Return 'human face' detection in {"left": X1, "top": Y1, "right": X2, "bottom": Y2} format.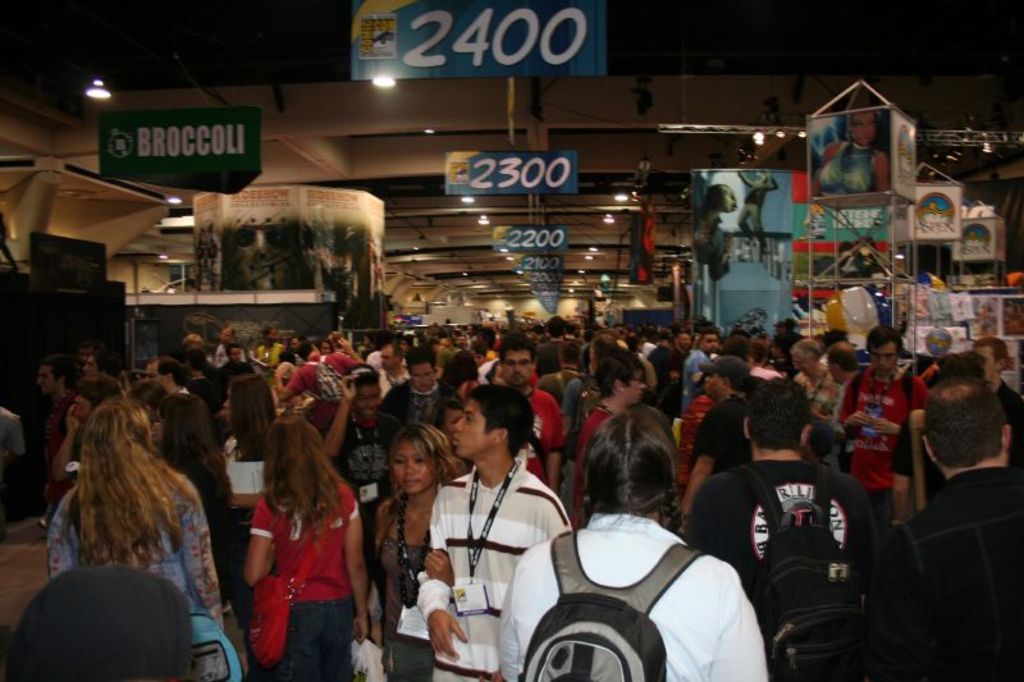
{"left": 392, "top": 443, "right": 431, "bottom": 499}.
